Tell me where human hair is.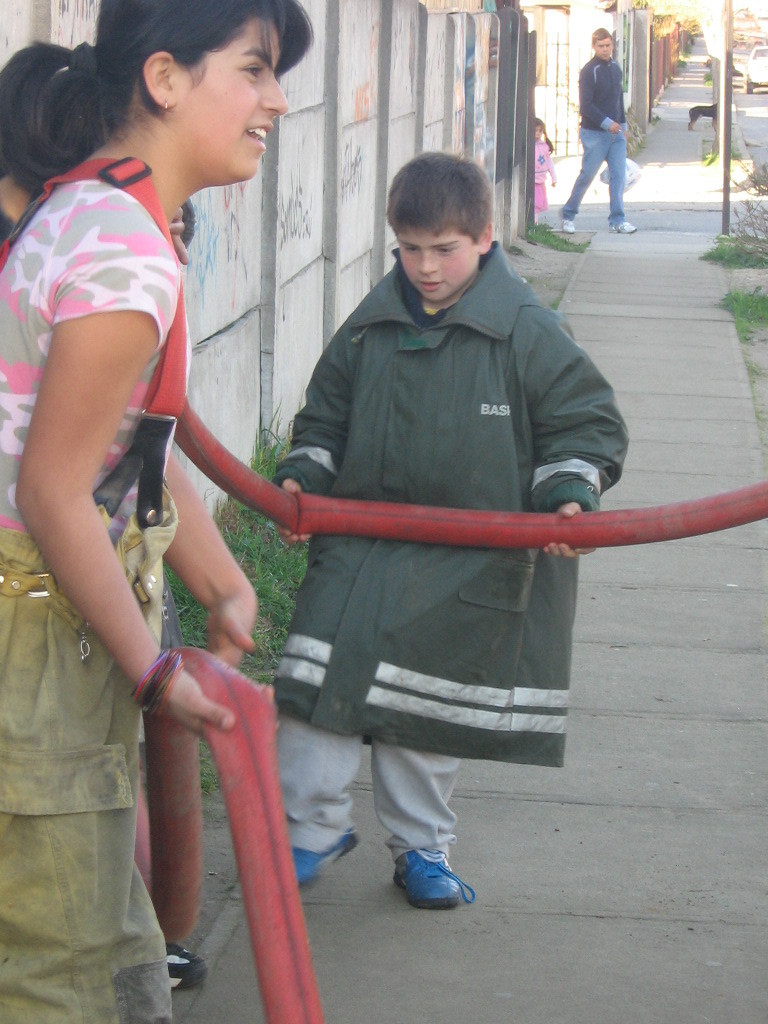
human hair is at [left=0, top=33, right=77, bottom=163].
